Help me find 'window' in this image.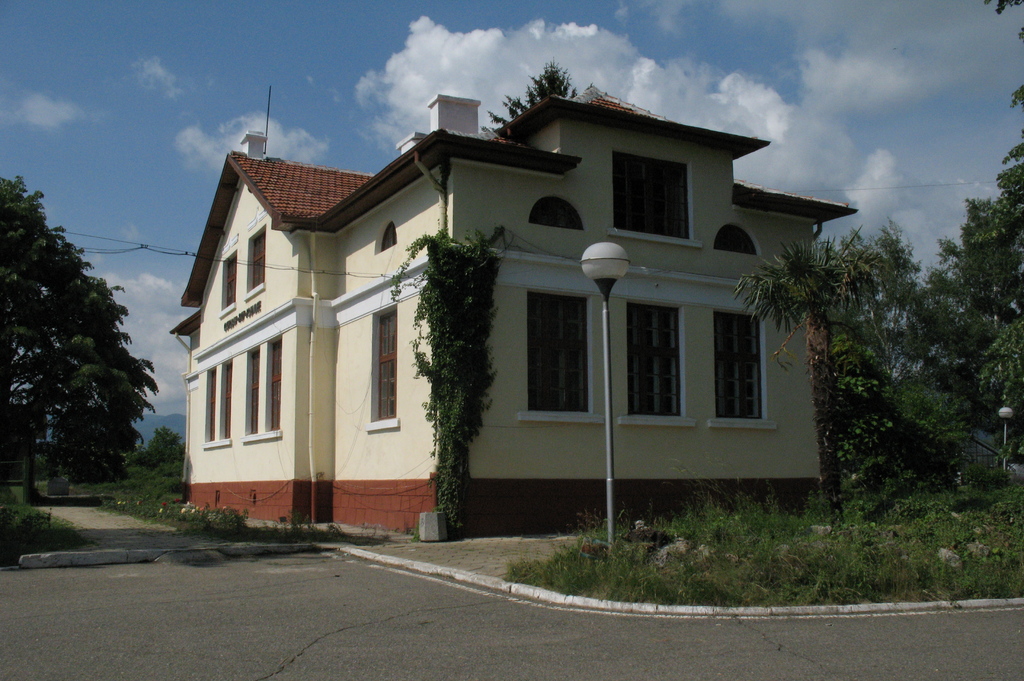
Found it: {"left": 518, "top": 288, "right": 595, "bottom": 419}.
